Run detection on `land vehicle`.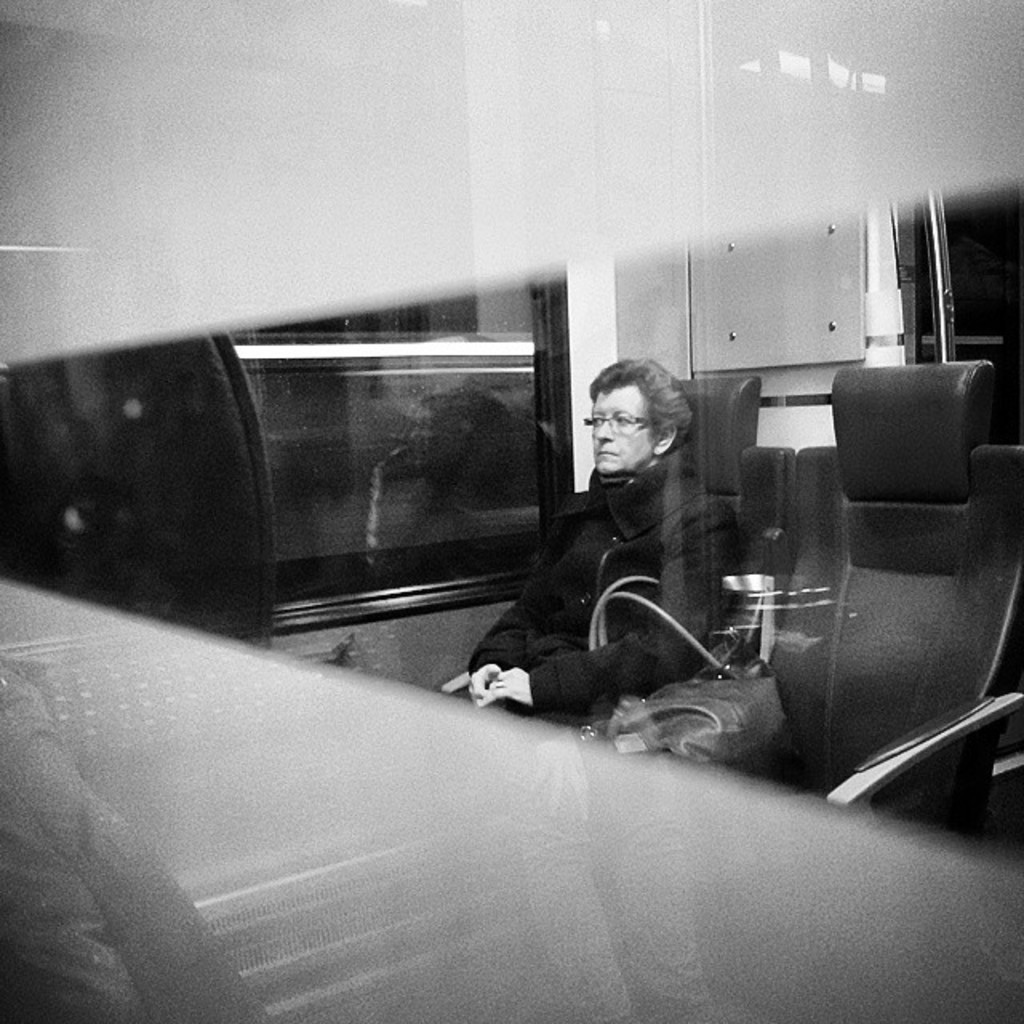
Result: detection(0, 0, 1022, 1014).
